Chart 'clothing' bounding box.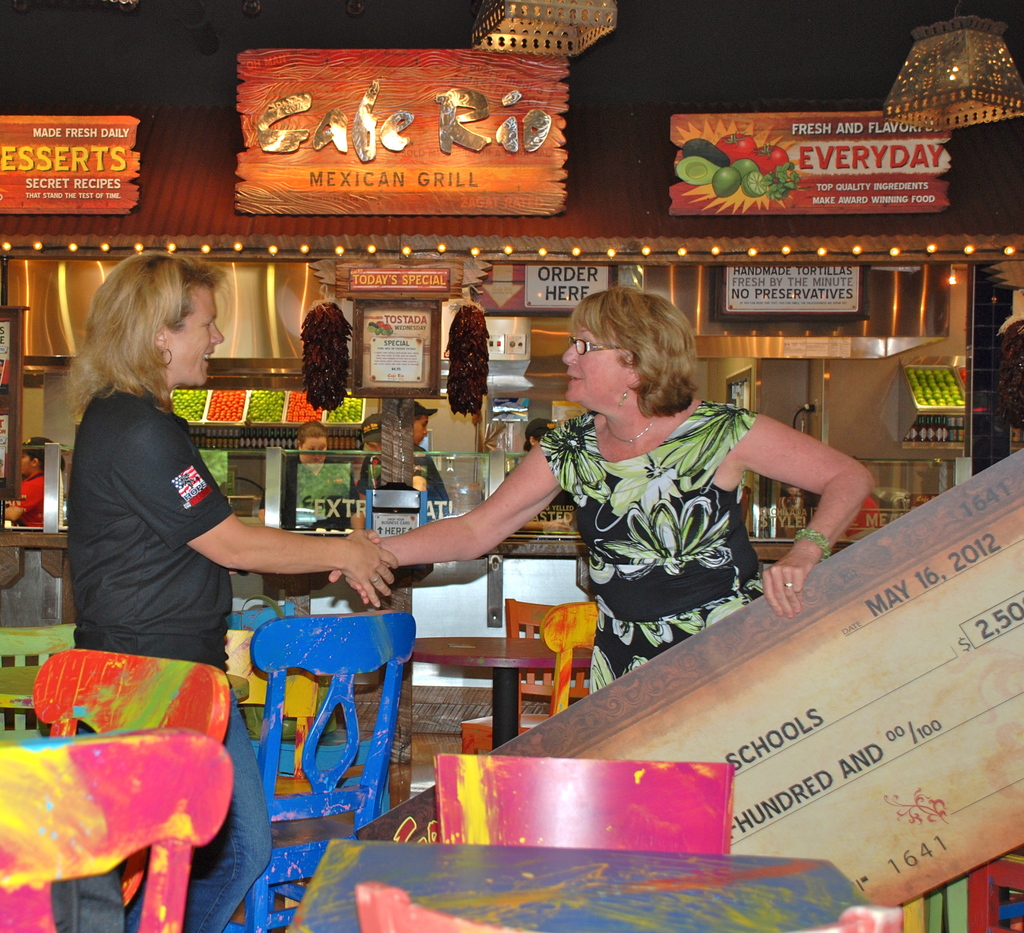
Charted: 351:441:447:586.
